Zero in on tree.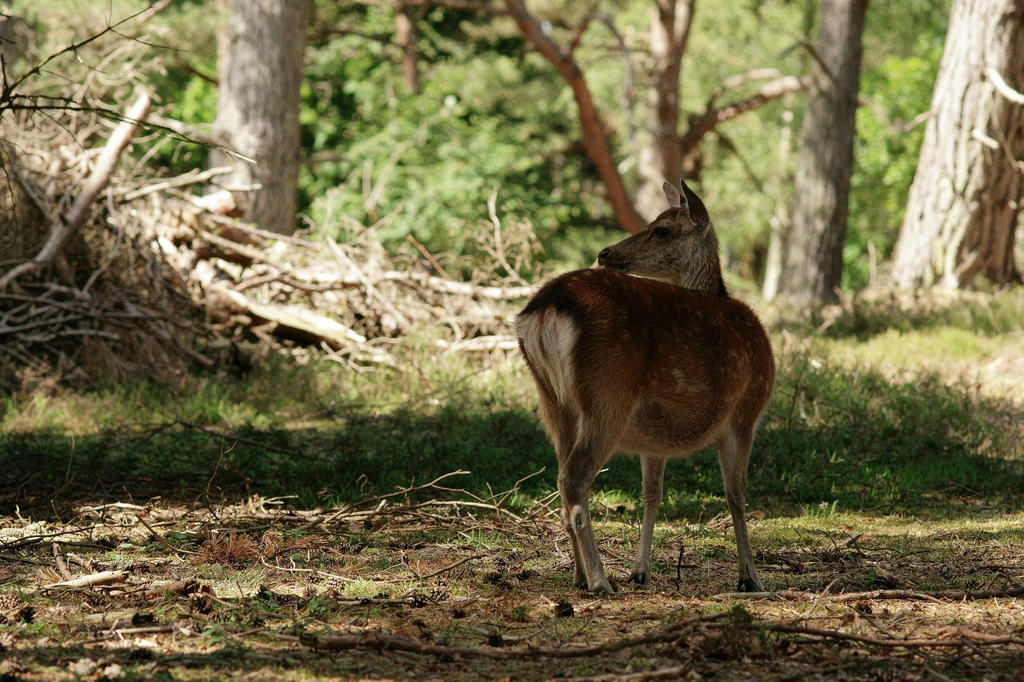
Zeroed in: 772/0/872/311.
